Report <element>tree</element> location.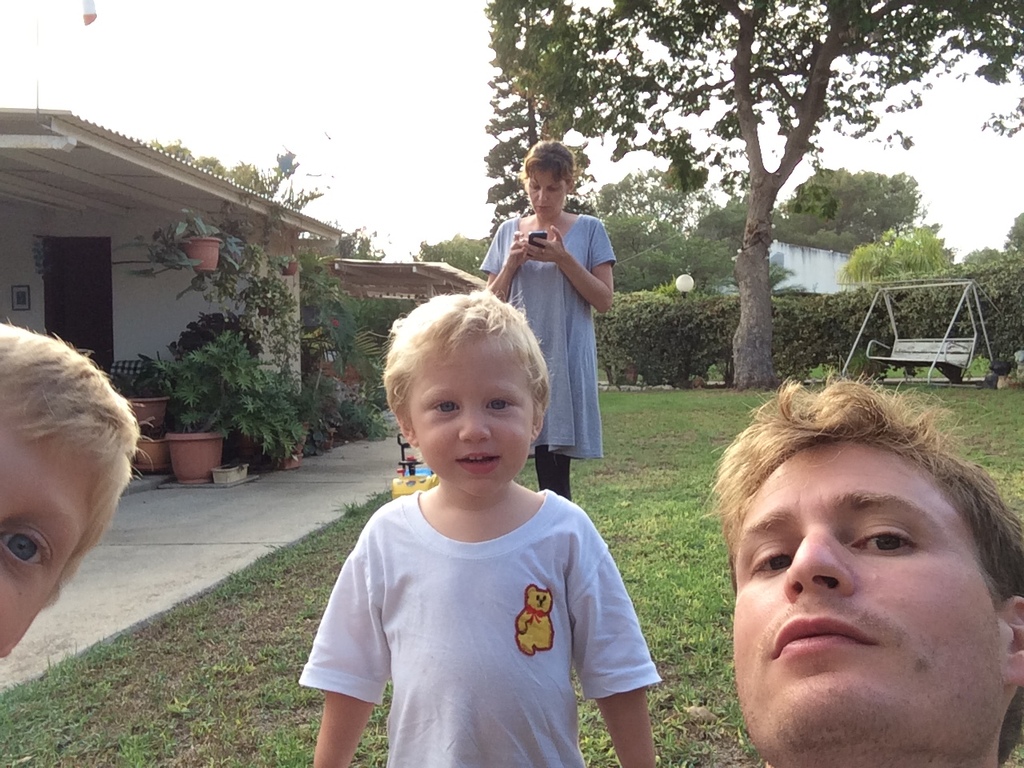
Report: BBox(835, 218, 951, 293).
